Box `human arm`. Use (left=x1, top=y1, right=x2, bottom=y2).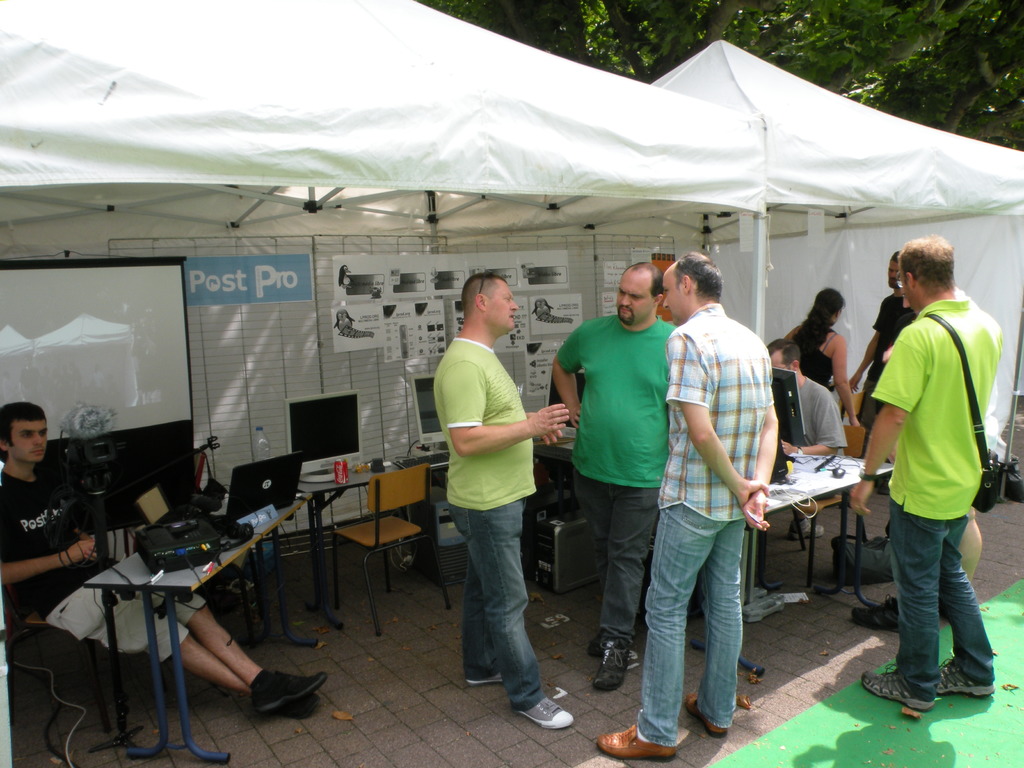
(left=835, top=326, right=861, bottom=431).
